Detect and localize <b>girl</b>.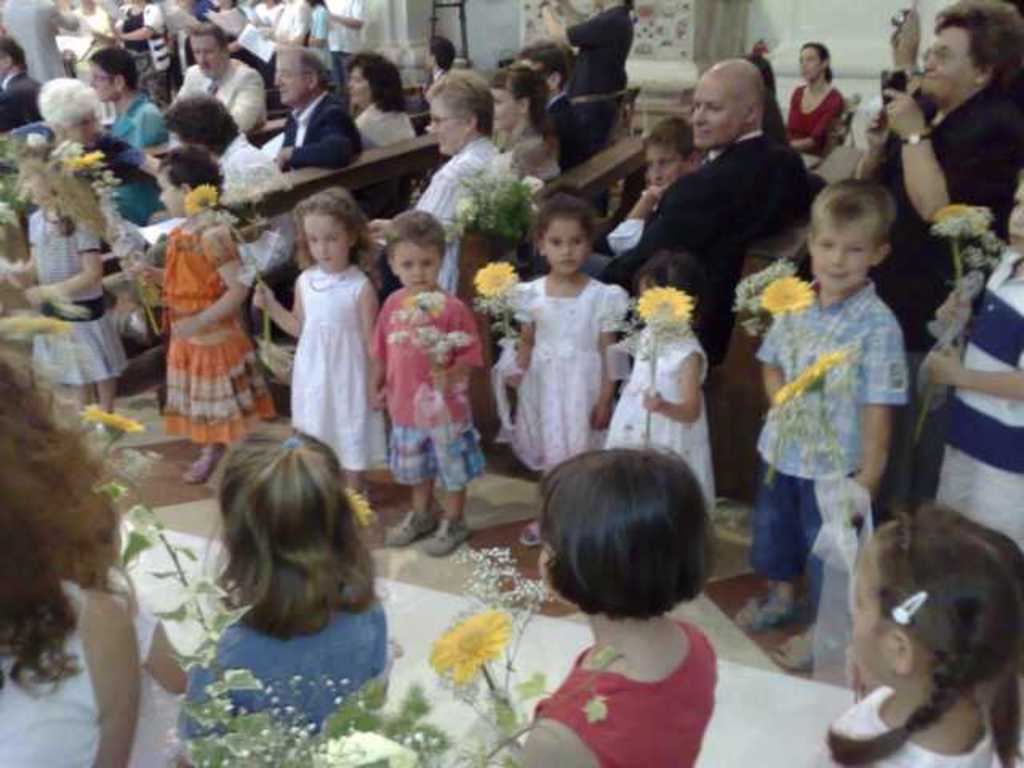
Localized at <region>80, 501, 205, 766</region>.
